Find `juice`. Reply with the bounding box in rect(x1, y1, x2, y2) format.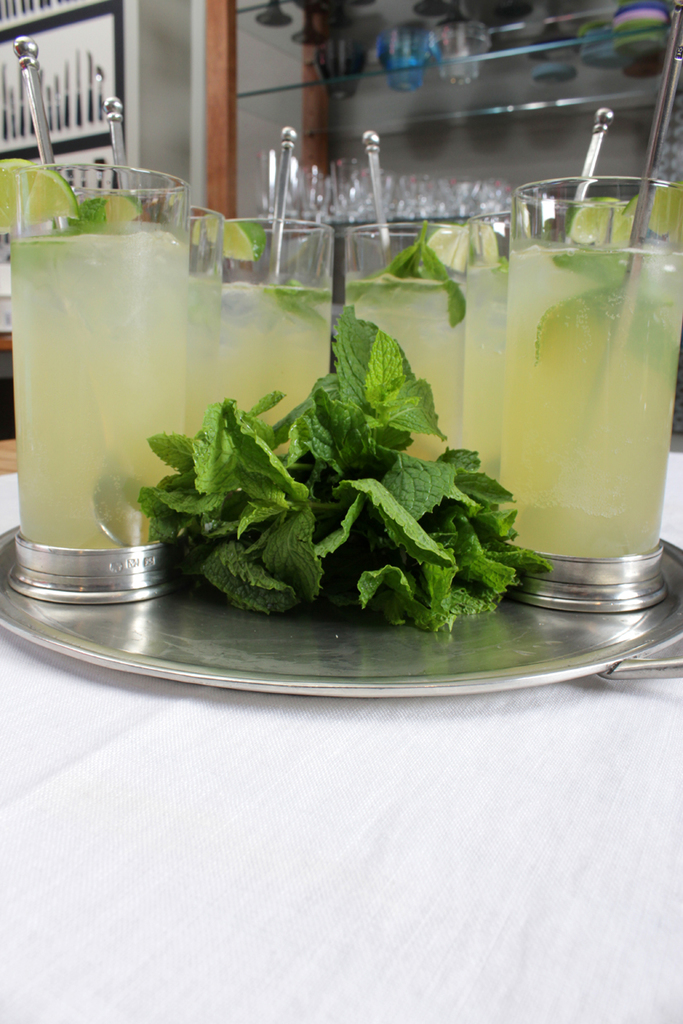
rect(459, 258, 531, 486).
